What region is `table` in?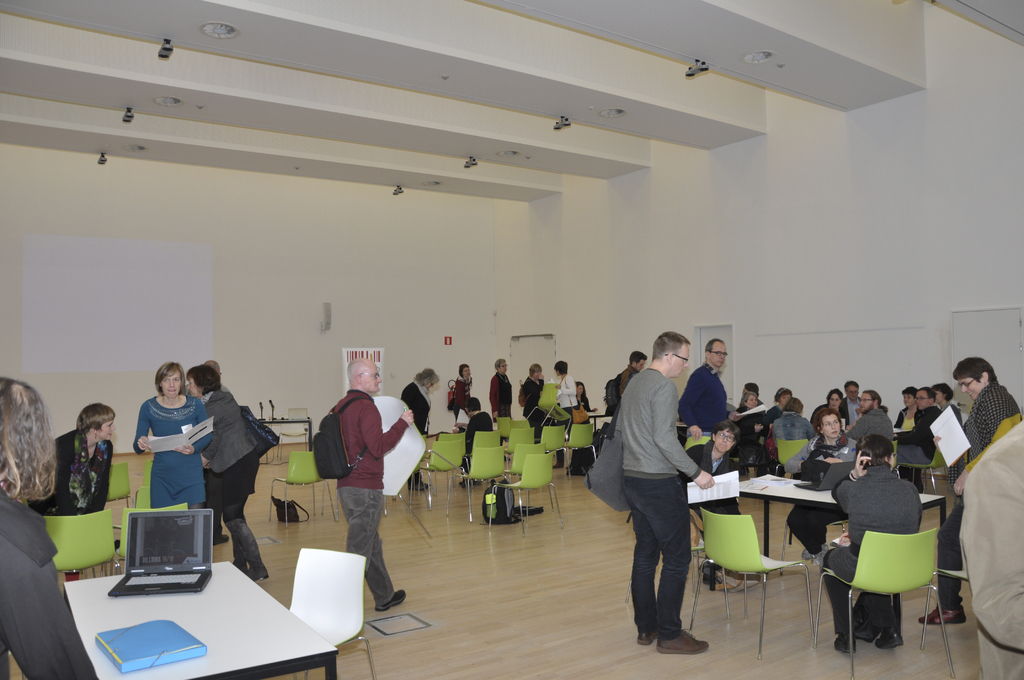
left=737, top=471, right=945, bottom=560.
